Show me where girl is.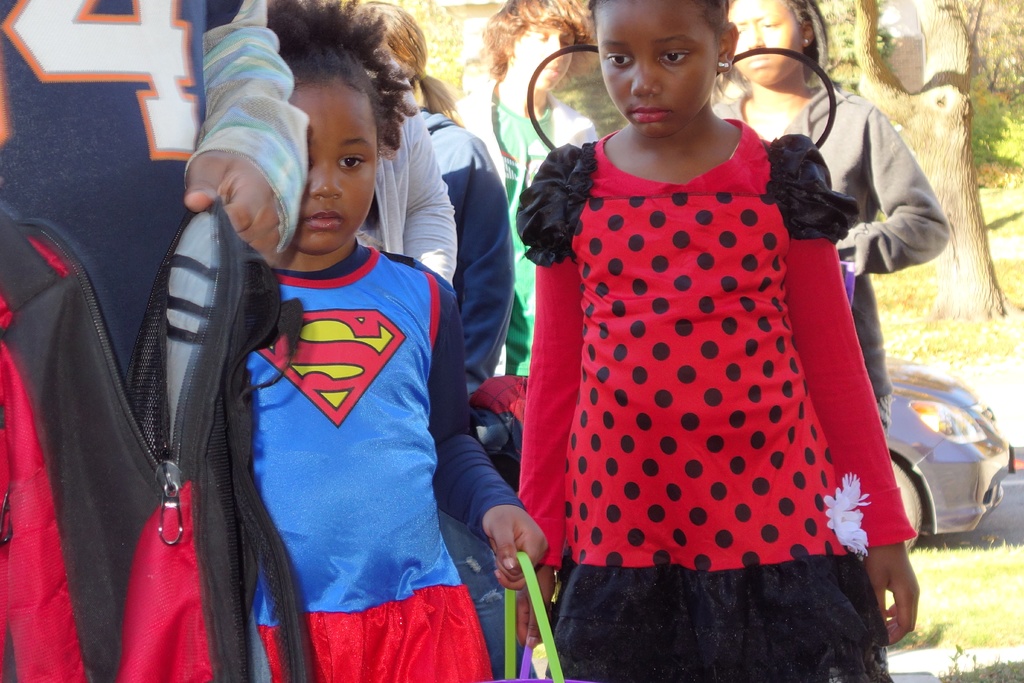
girl is at box(518, 0, 917, 682).
